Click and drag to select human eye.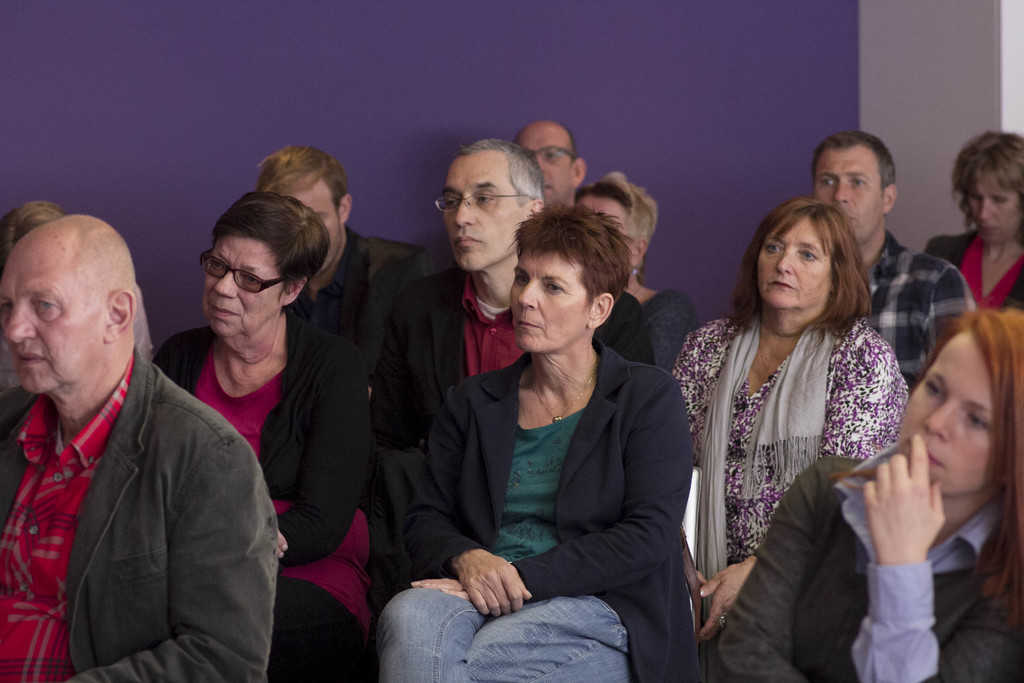
Selection: 515/270/527/288.
